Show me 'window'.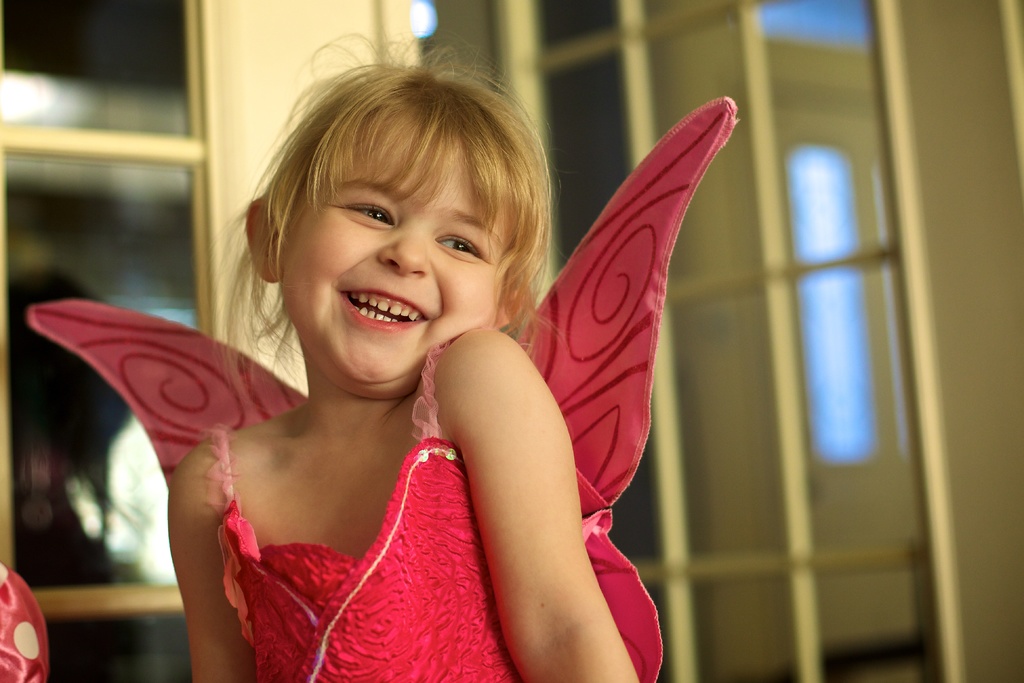
'window' is here: BBox(781, 138, 870, 473).
